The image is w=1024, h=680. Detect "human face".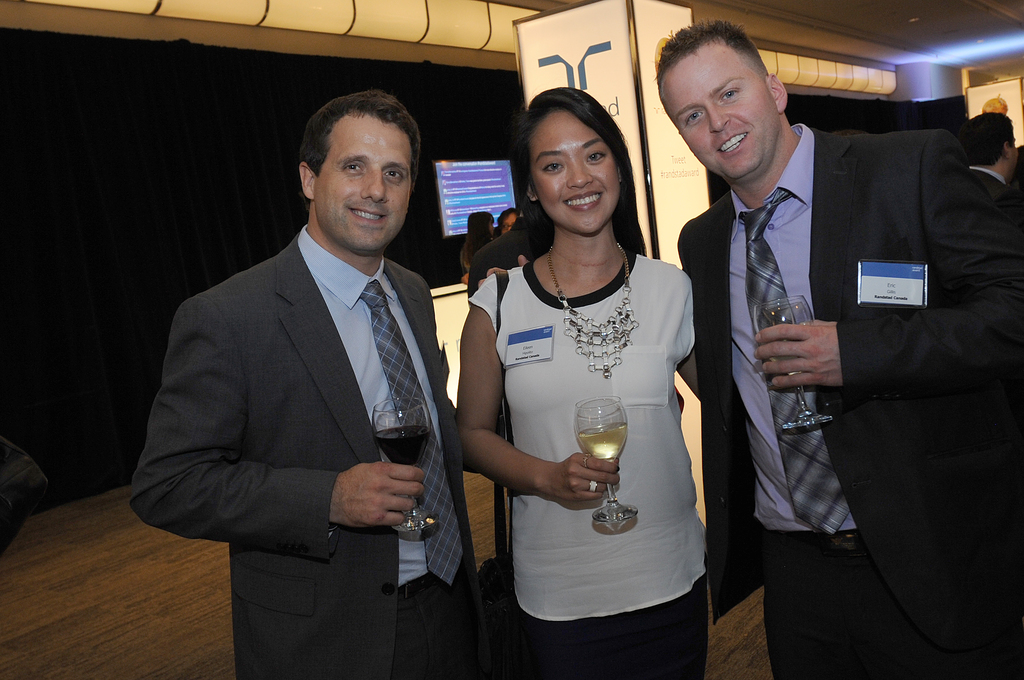
Detection: (left=666, top=35, right=776, bottom=179).
